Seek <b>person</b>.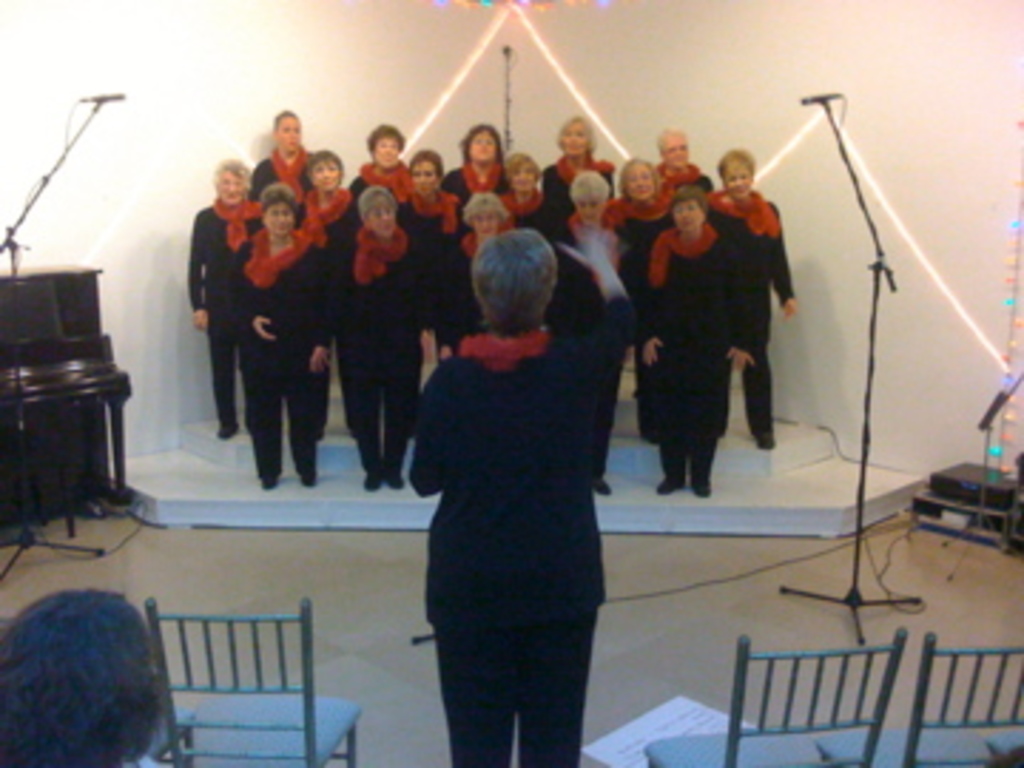
pyautogui.locateOnScreen(350, 122, 412, 199).
